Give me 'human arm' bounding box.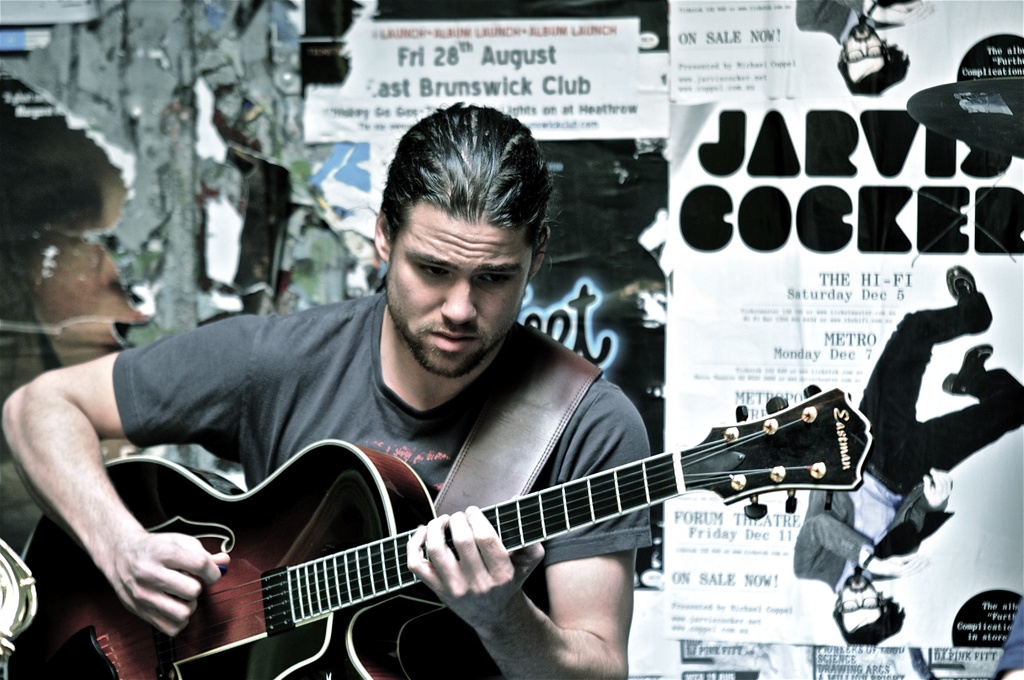
pyautogui.locateOnScreen(883, 466, 958, 578).
